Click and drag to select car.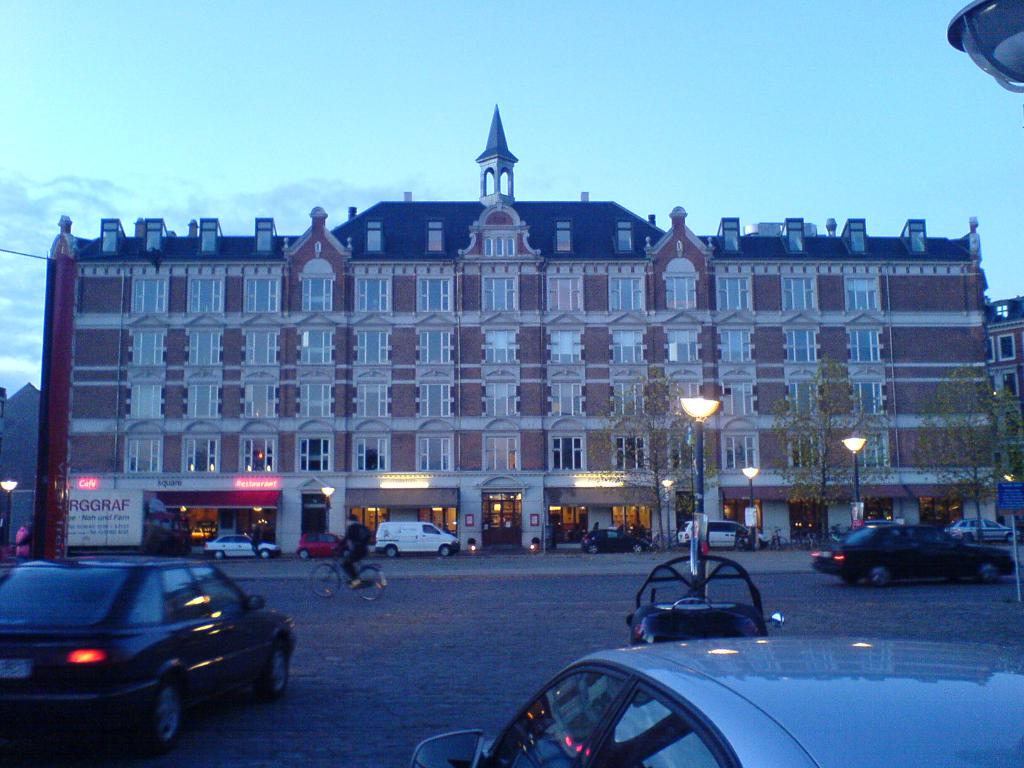
Selection: x1=948, y1=516, x2=1016, y2=542.
